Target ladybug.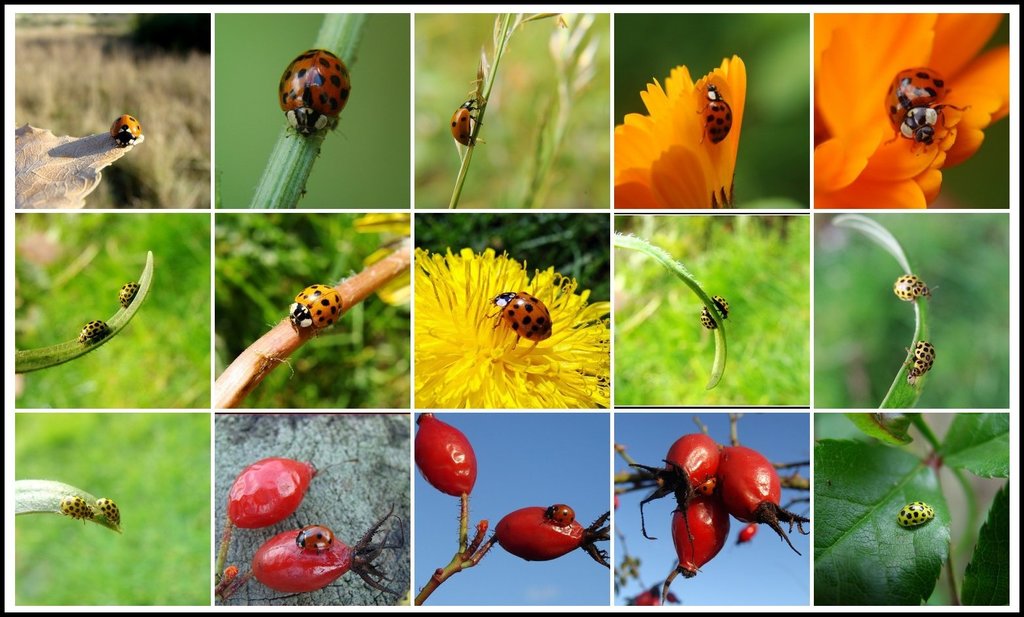
Target region: rect(899, 334, 937, 385).
